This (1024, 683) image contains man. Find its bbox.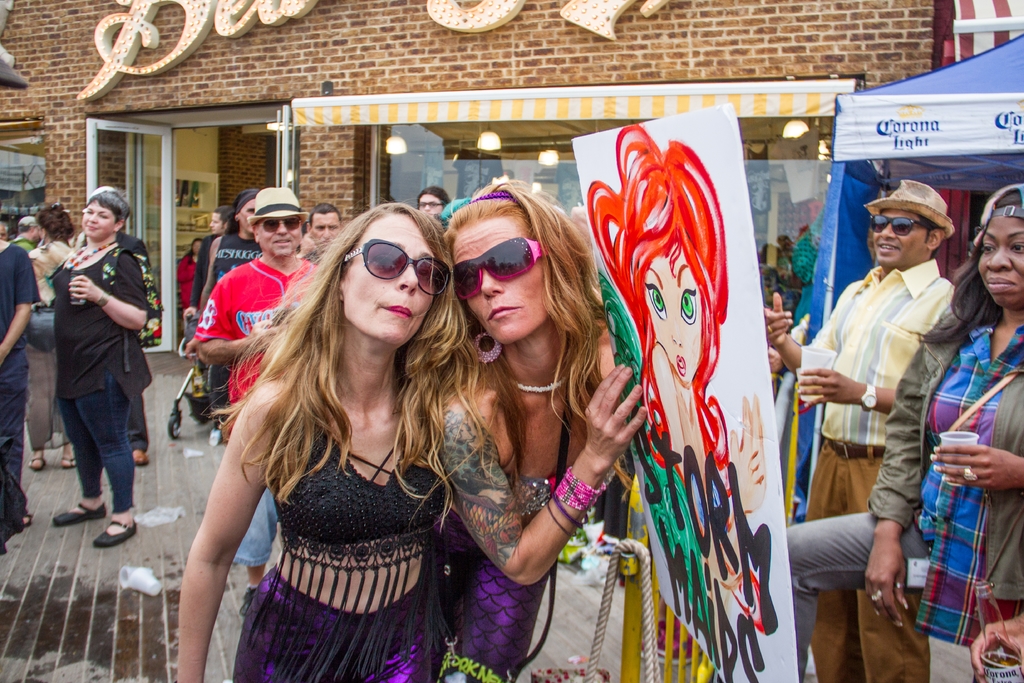
BBox(189, 185, 332, 619).
